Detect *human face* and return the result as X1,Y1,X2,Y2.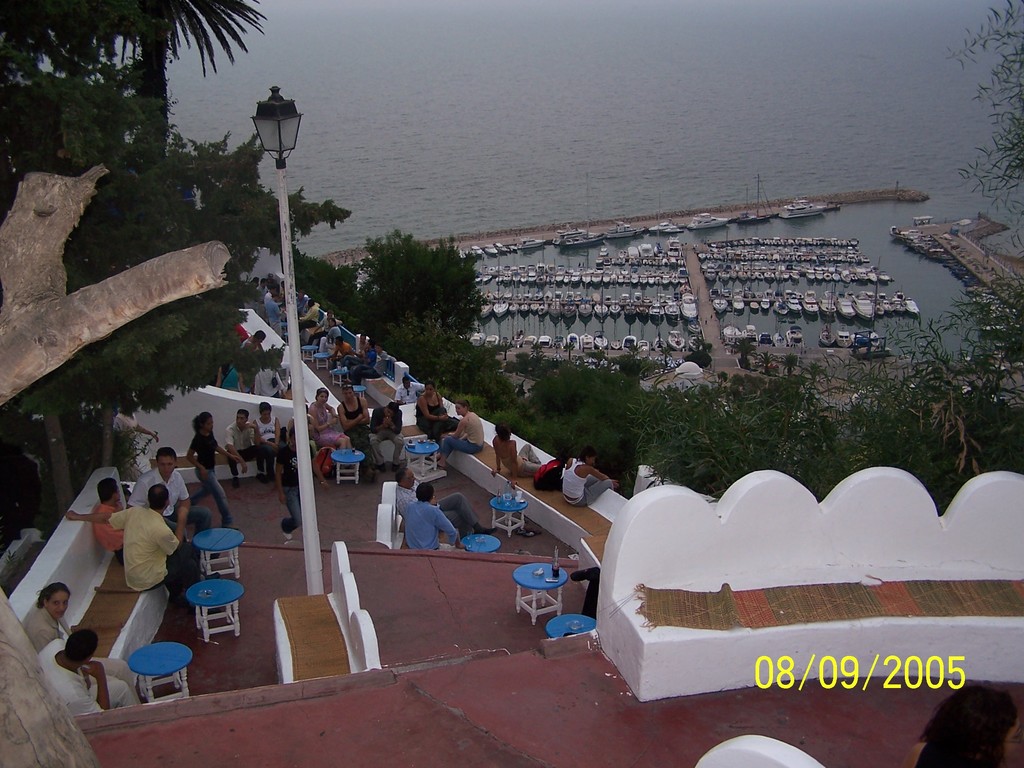
260,410,269,420.
